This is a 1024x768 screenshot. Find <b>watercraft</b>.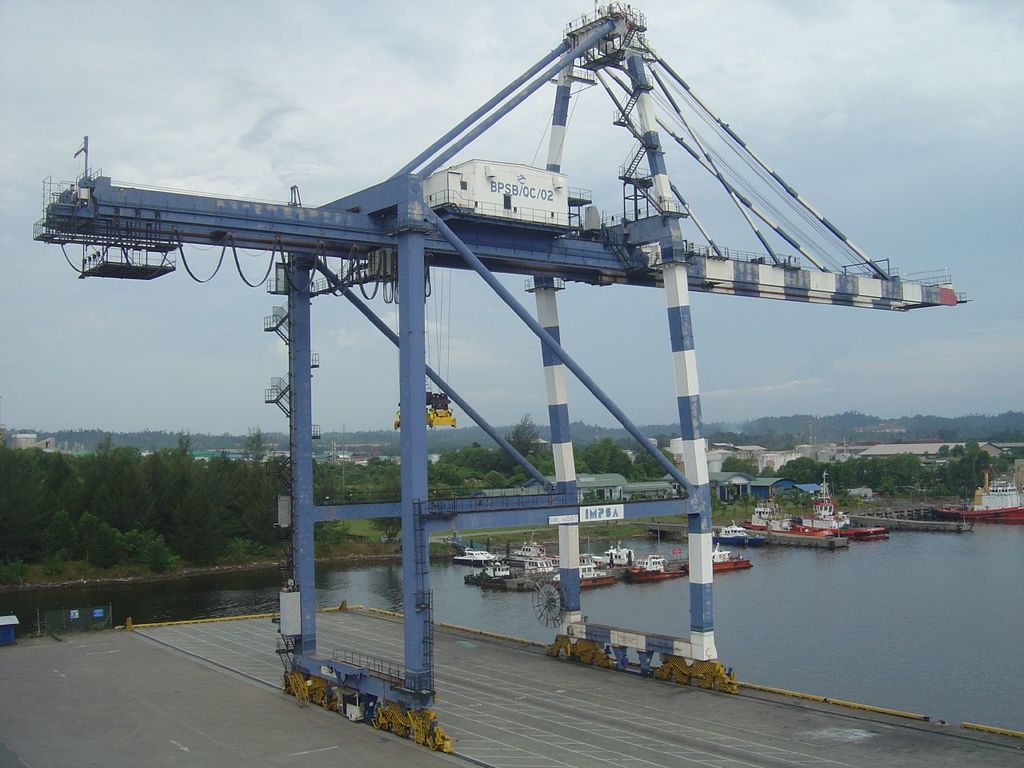
Bounding box: pyautogui.locateOnScreen(746, 496, 890, 552).
